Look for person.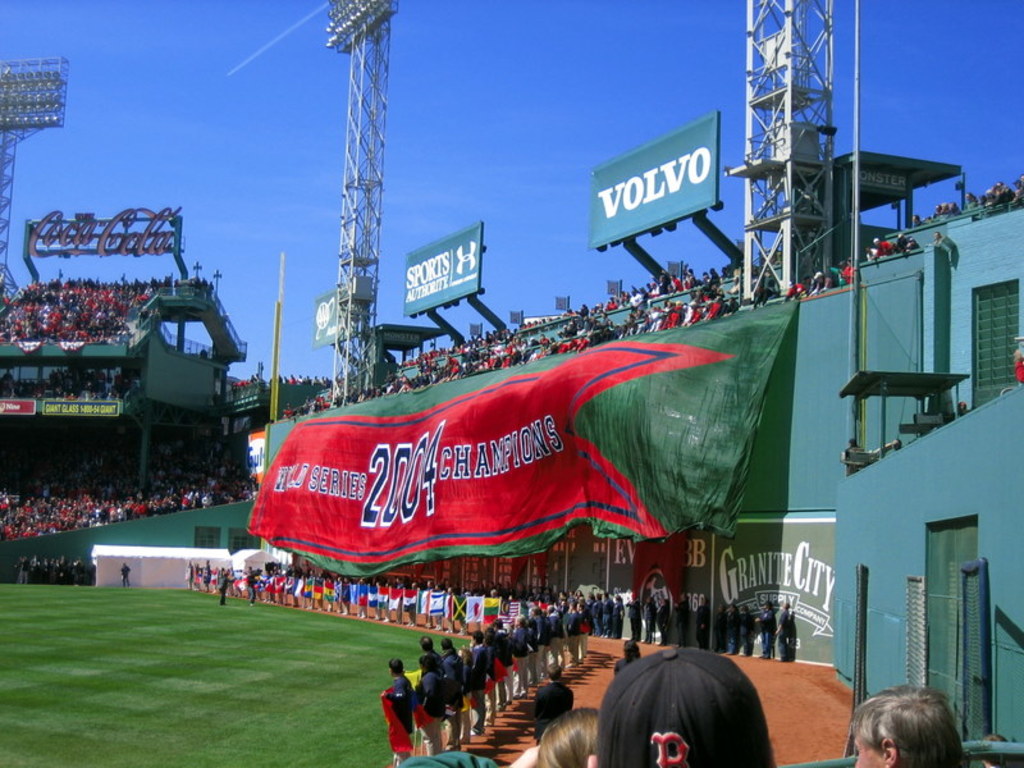
Found: bbox=[243, 570, 266, 603].
